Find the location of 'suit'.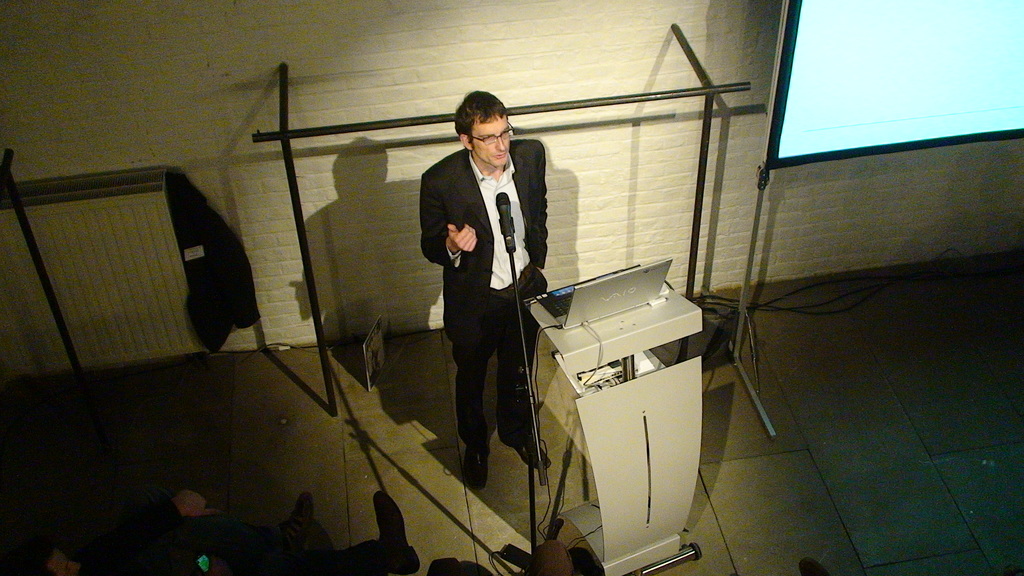
Location: Rect(408, 119, 536, 447).
